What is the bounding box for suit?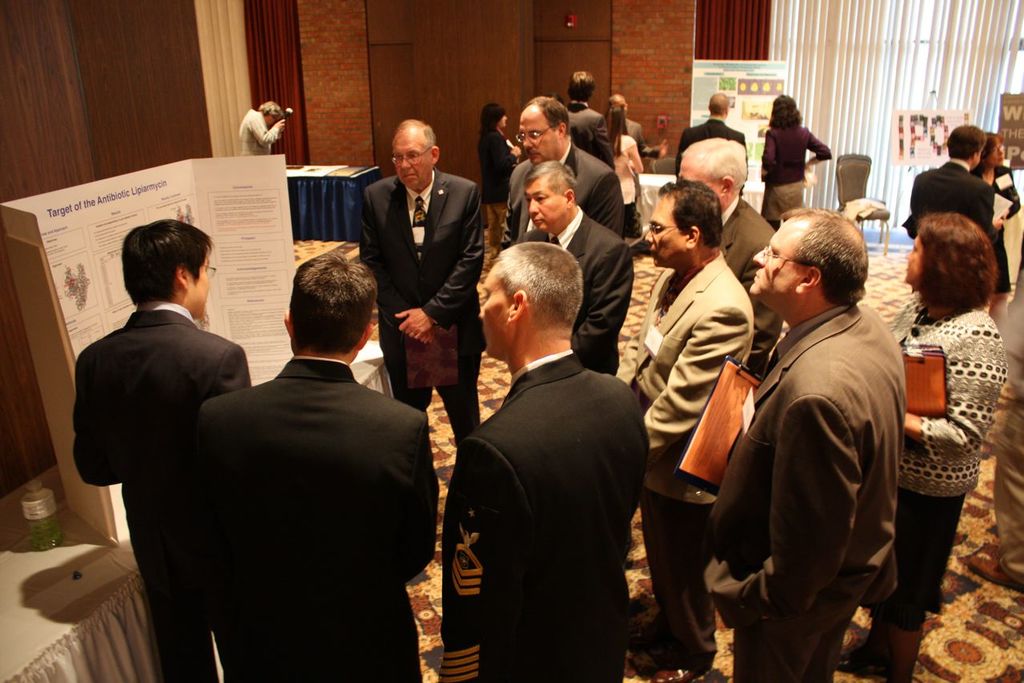
<box>475,123,522,211</box>.
